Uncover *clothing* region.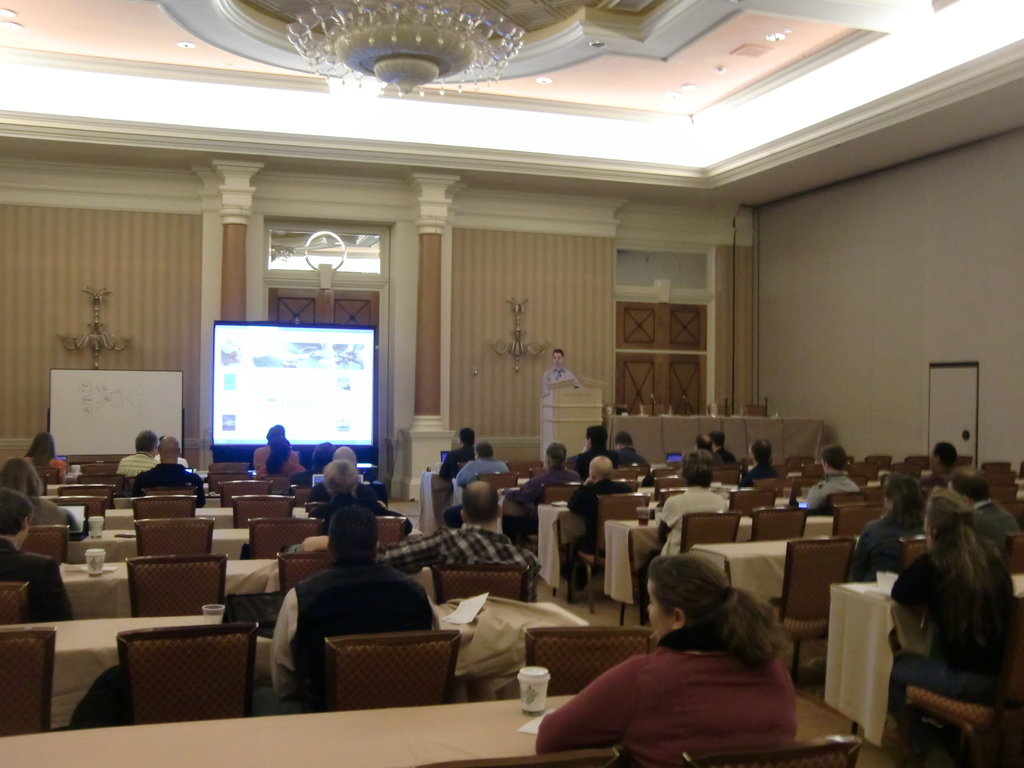
Uncovered: x1=567, y1=447, x2=621, y2=474.
